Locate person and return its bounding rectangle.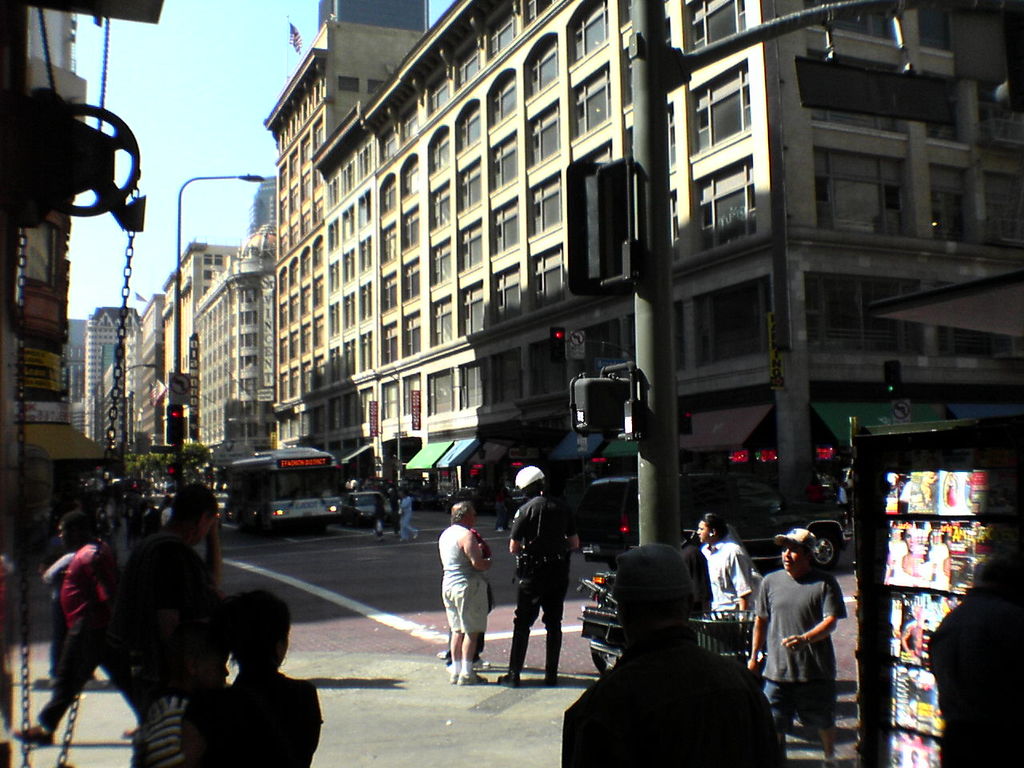
detection(136, 598, 224, 767).
